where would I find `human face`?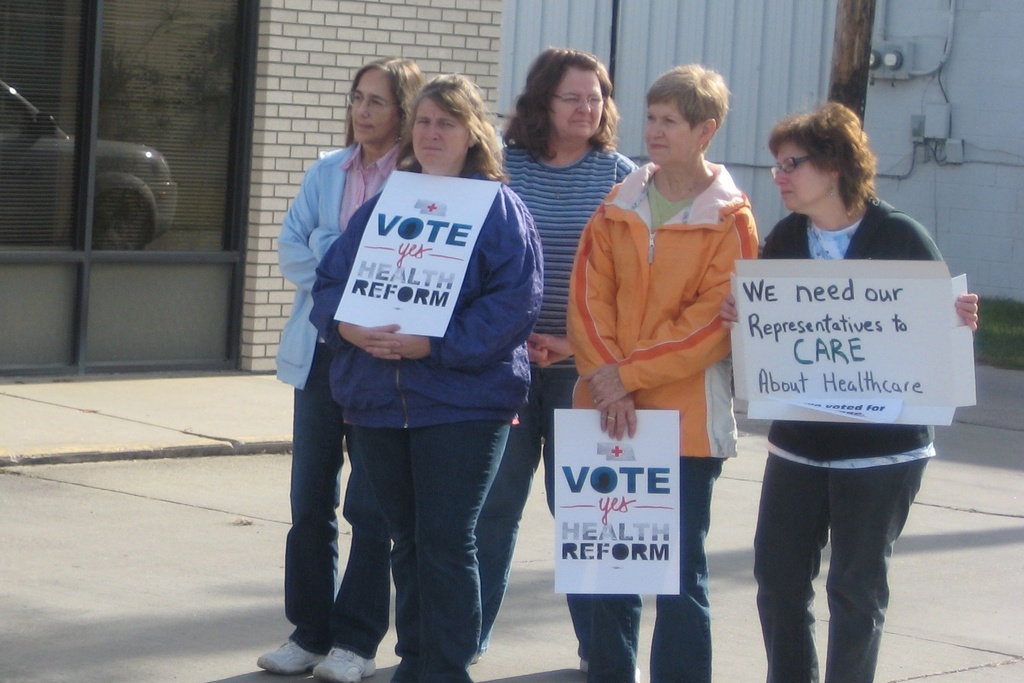
At {"x1": 349, "y1": 69, "x2": 401, "y2": 145}.
